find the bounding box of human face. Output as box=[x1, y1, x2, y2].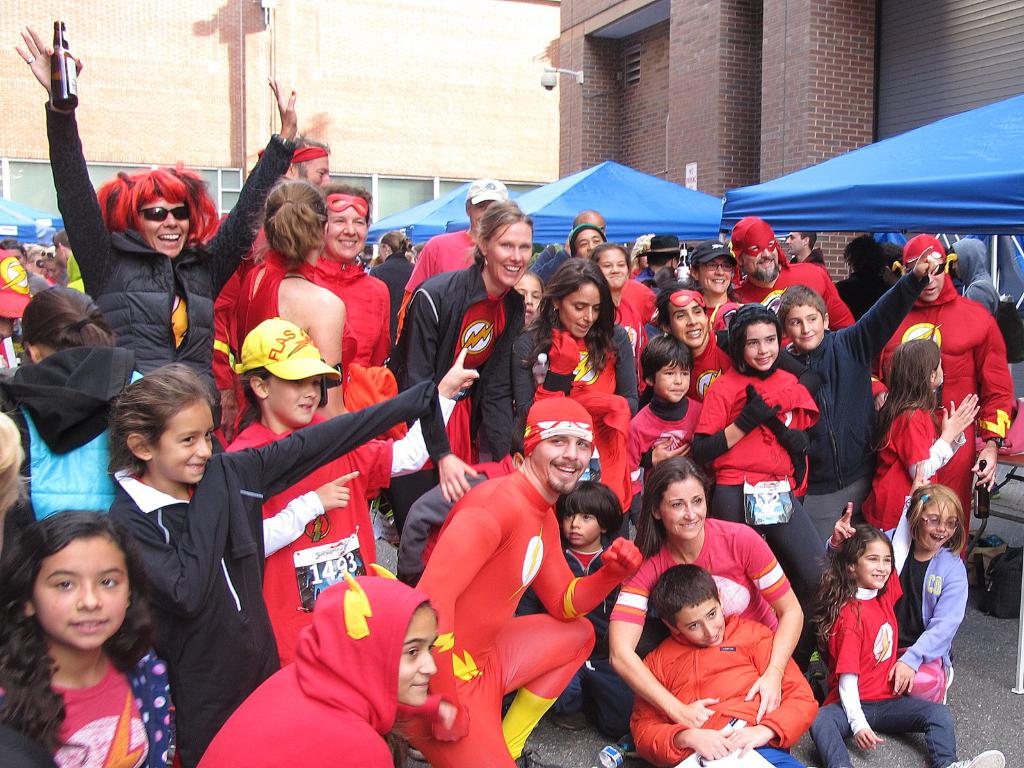
box=[925, 497, 957, 547].
